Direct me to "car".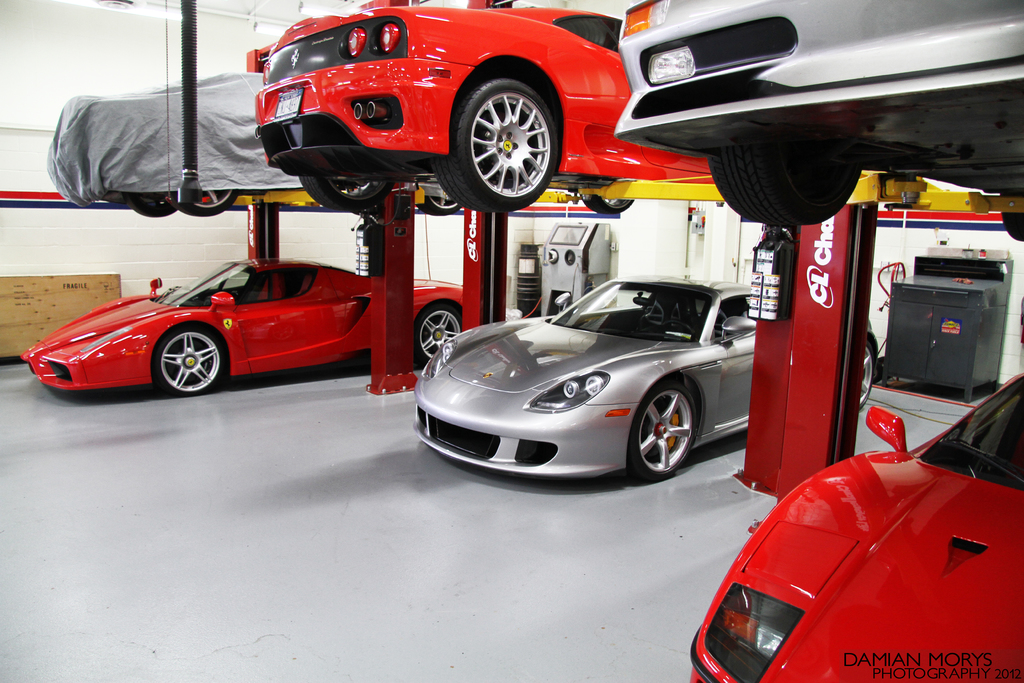
Direction: [left=250, top=0, right=721, bottom=212].
